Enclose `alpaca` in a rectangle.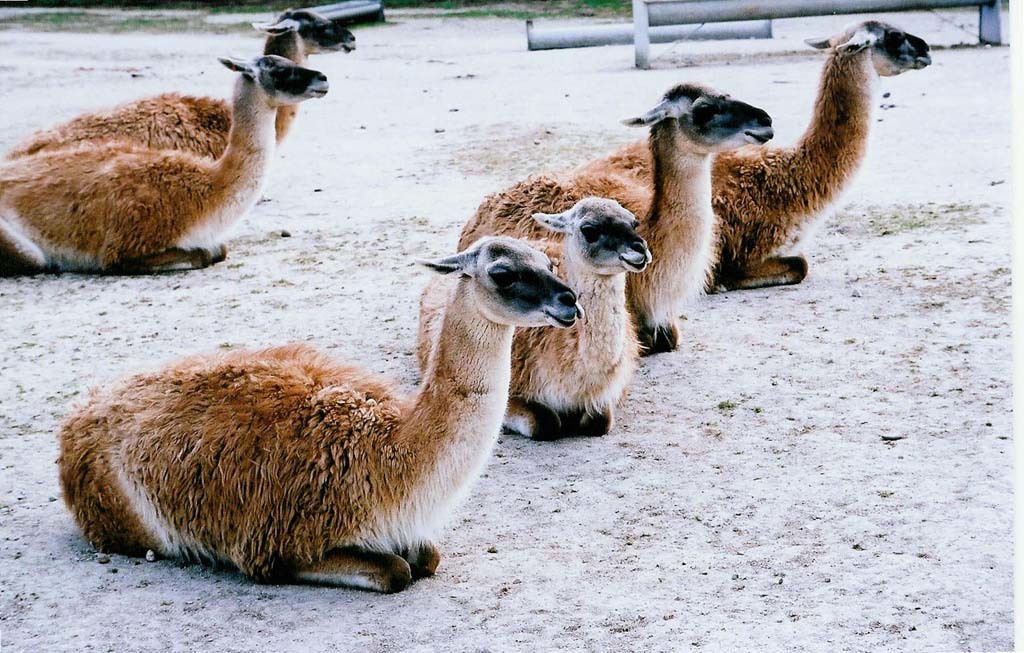
{"x1": 456, "y1": 80, "x2": 775, "y2": 359}.
